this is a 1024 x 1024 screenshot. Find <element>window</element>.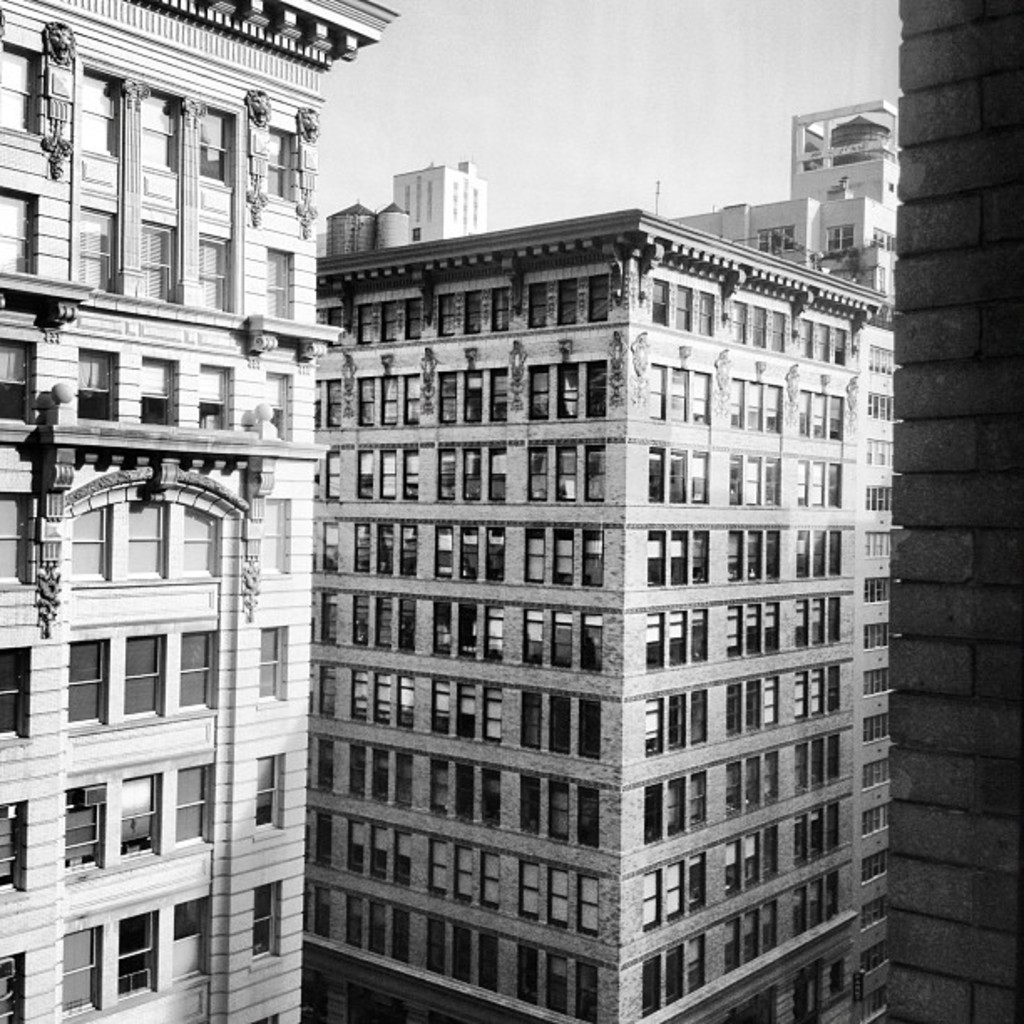
Bounding box: rect(550, 867, 569, 925).
